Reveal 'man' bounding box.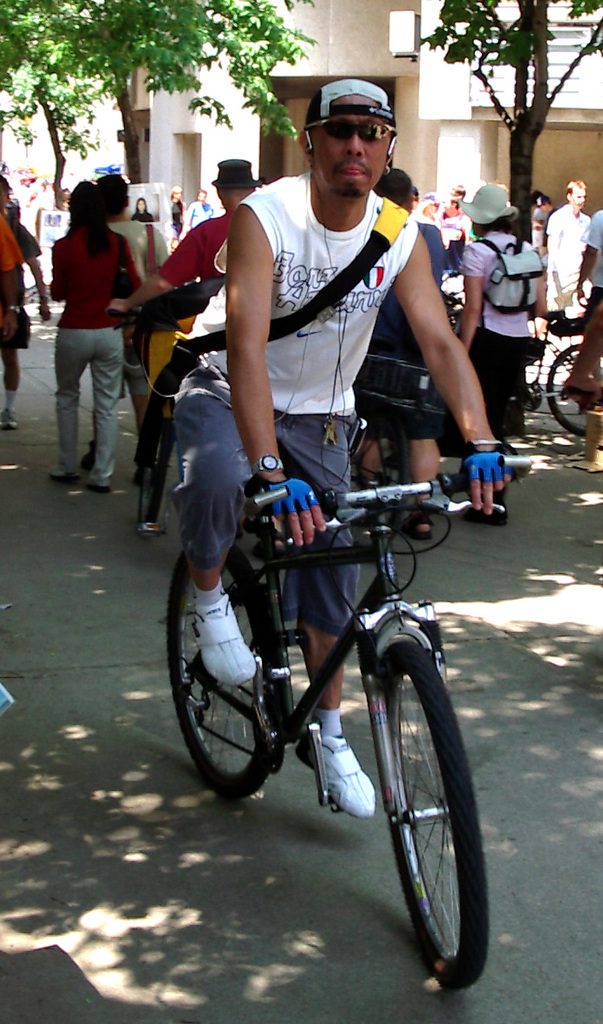
Revealed: x1=108 y1=160 x2=260 y2=307.
